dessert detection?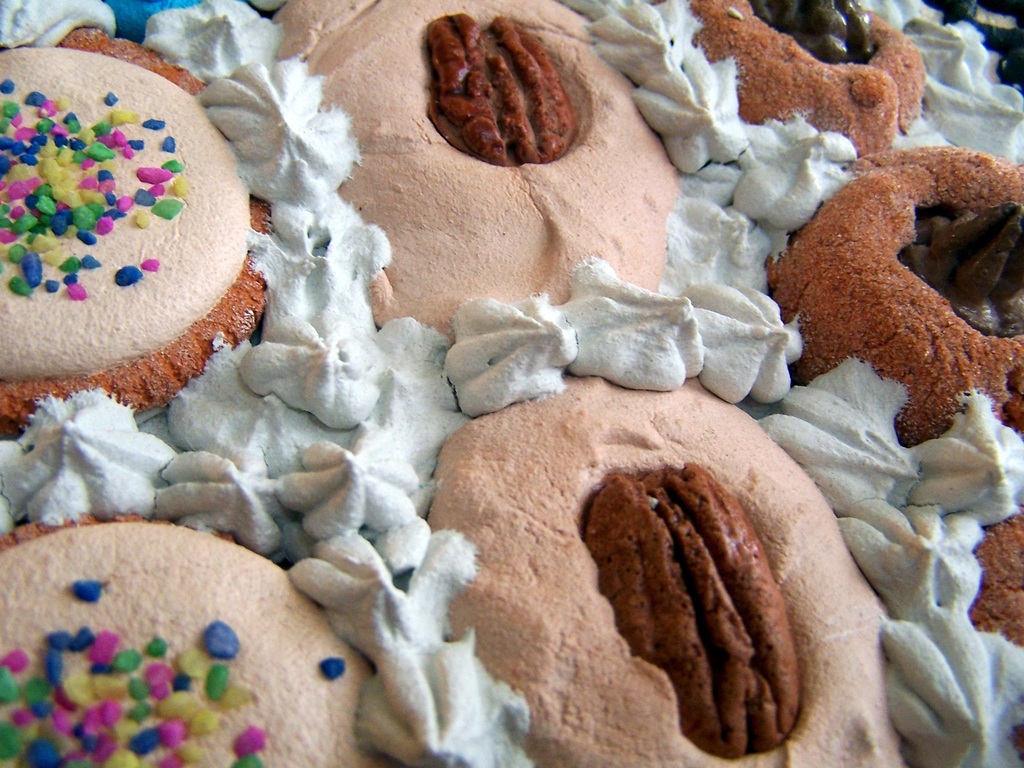
<region>266, 4, 672, 314</region>
